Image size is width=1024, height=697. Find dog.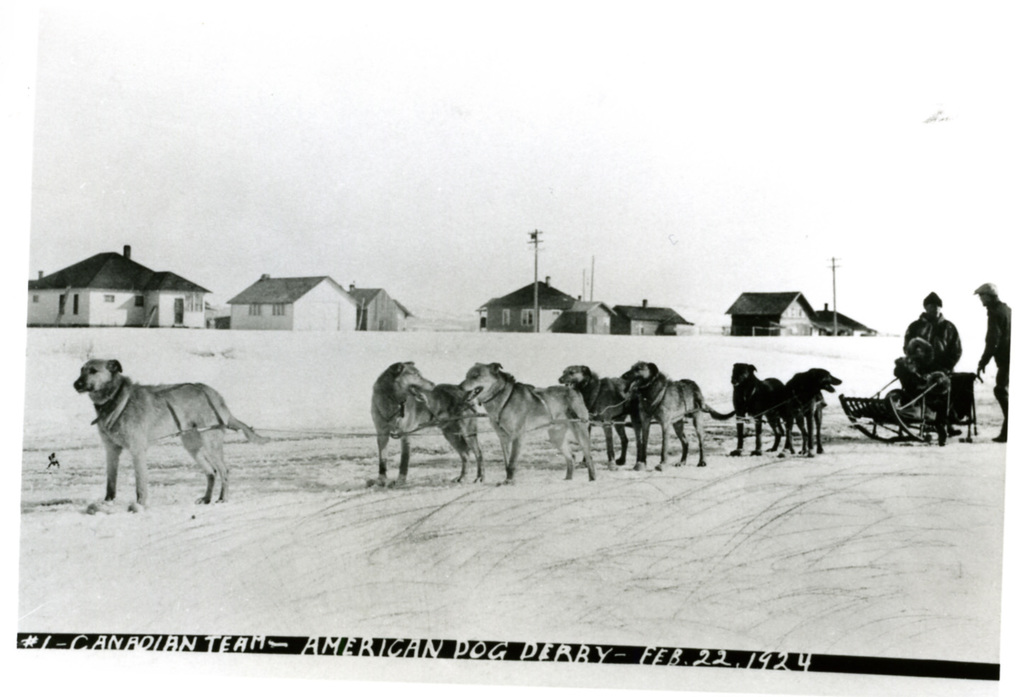
785:367:839:455.
